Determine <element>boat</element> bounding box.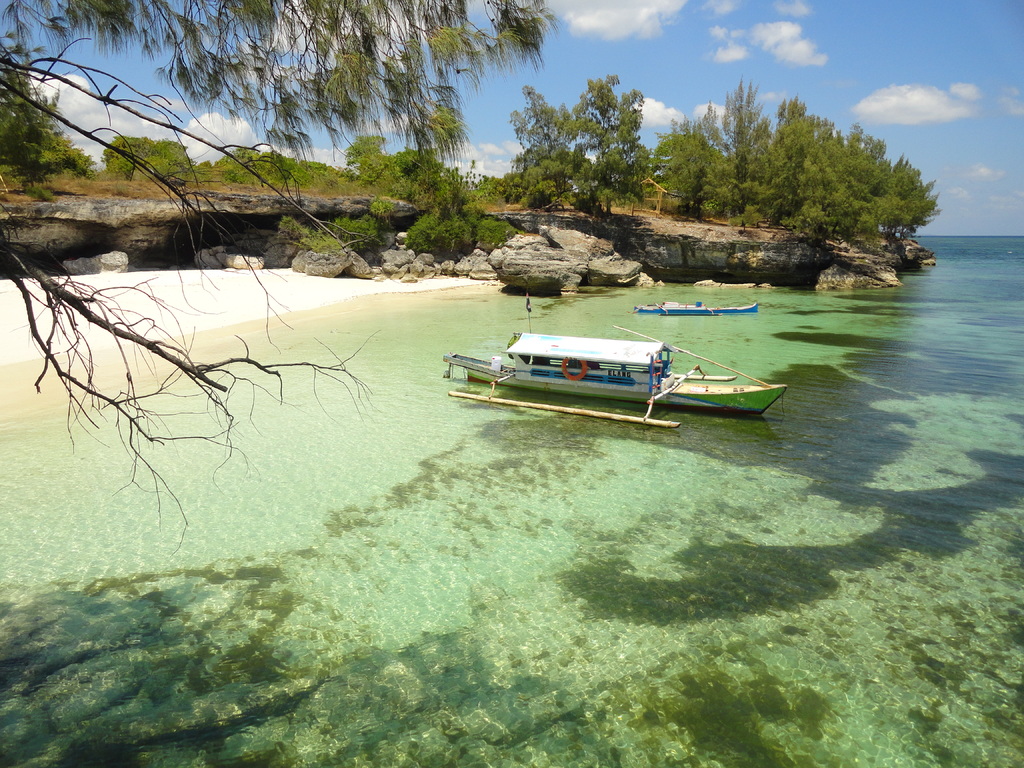
Determined: bbox=(451, 312, 788, 419).
